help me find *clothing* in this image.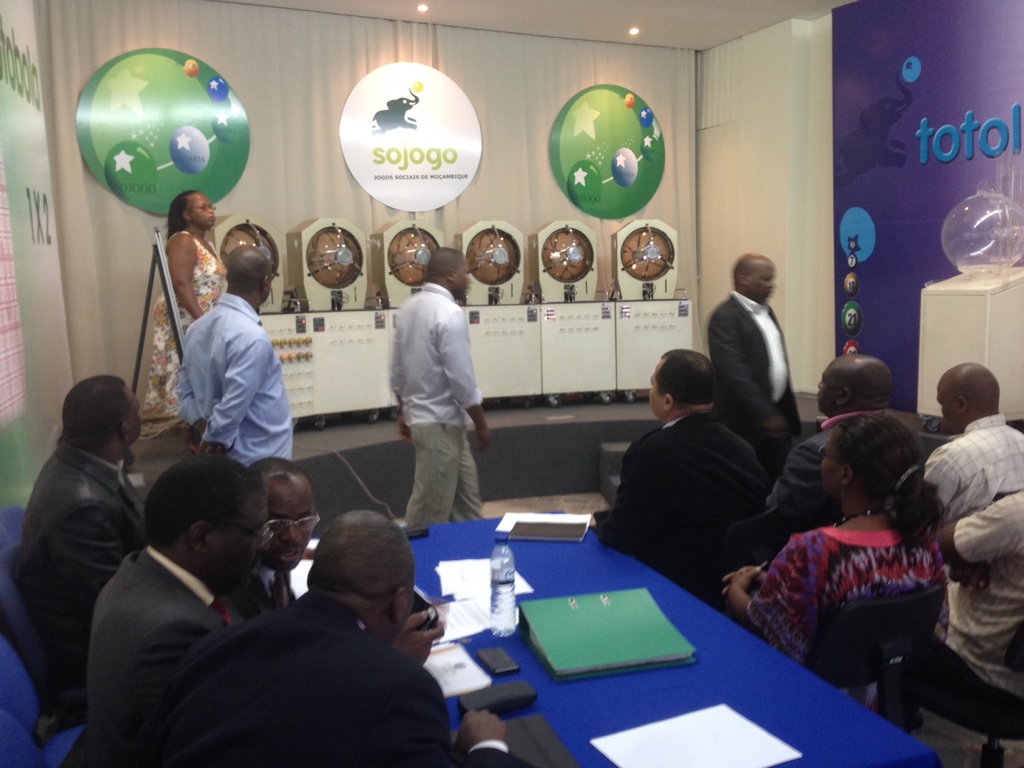
Found it: rect(591, 409, 776, 601).
